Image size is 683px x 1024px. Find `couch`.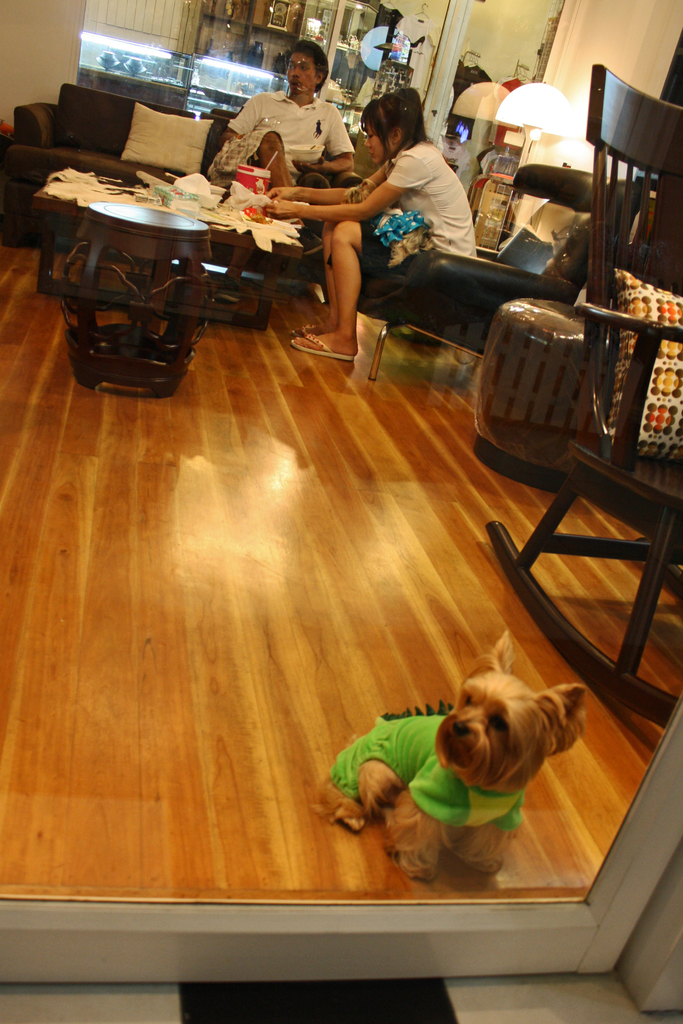
(left=367, top=166, right=642, bottom=383).
